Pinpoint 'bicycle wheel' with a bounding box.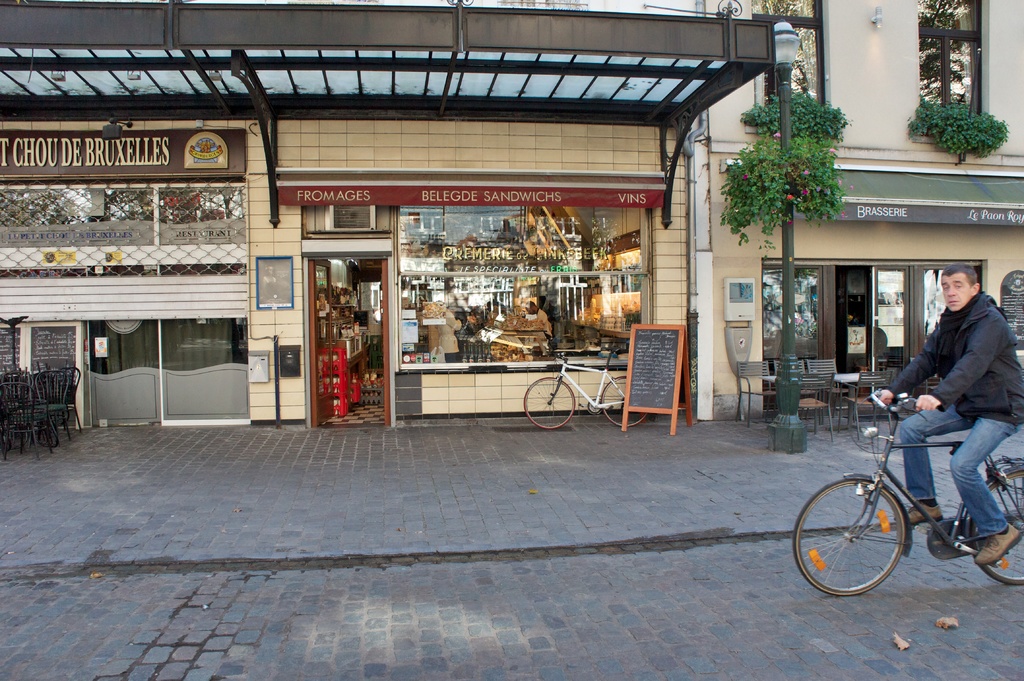
region(813, 481, 914, 603).
